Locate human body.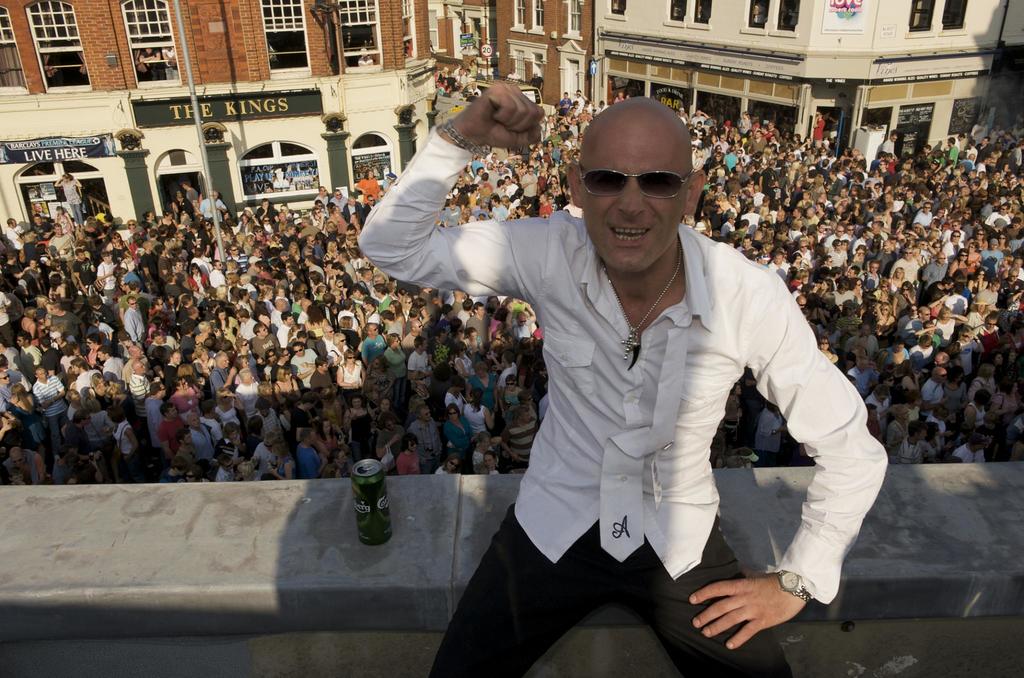
Bounding box: [559,124,566,129].
